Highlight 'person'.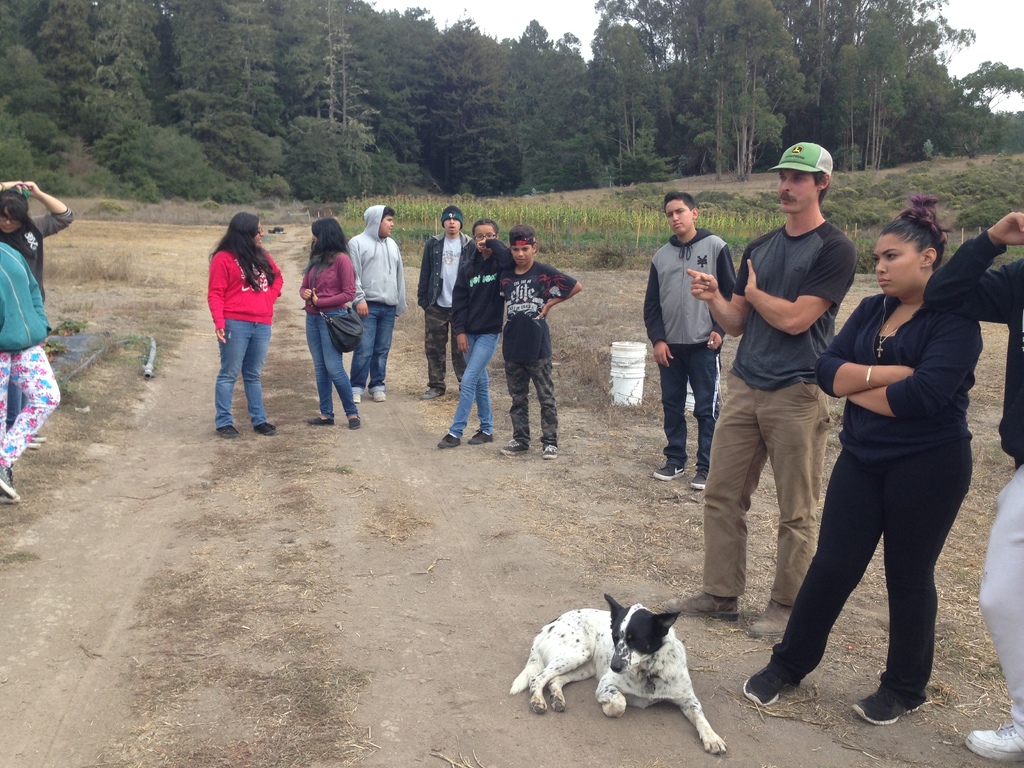
Highlighted region: bbox=[502, 224, 576, 460].
